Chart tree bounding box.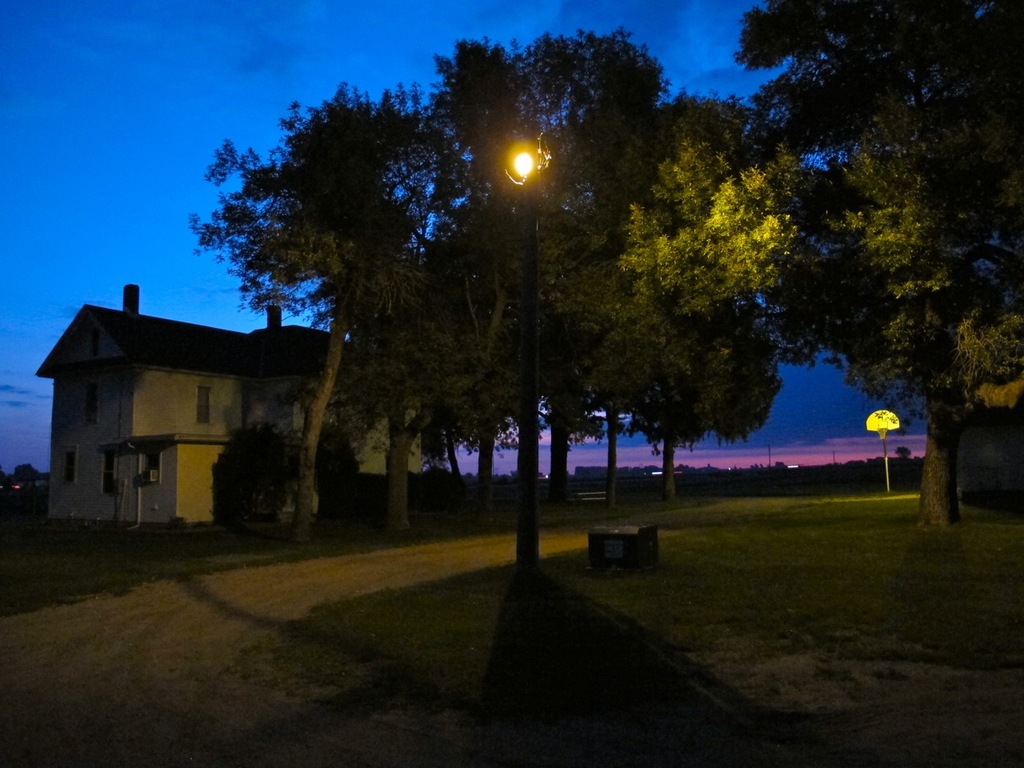
Charted: <bbox>431, 32, 670, 576</bbox>.
